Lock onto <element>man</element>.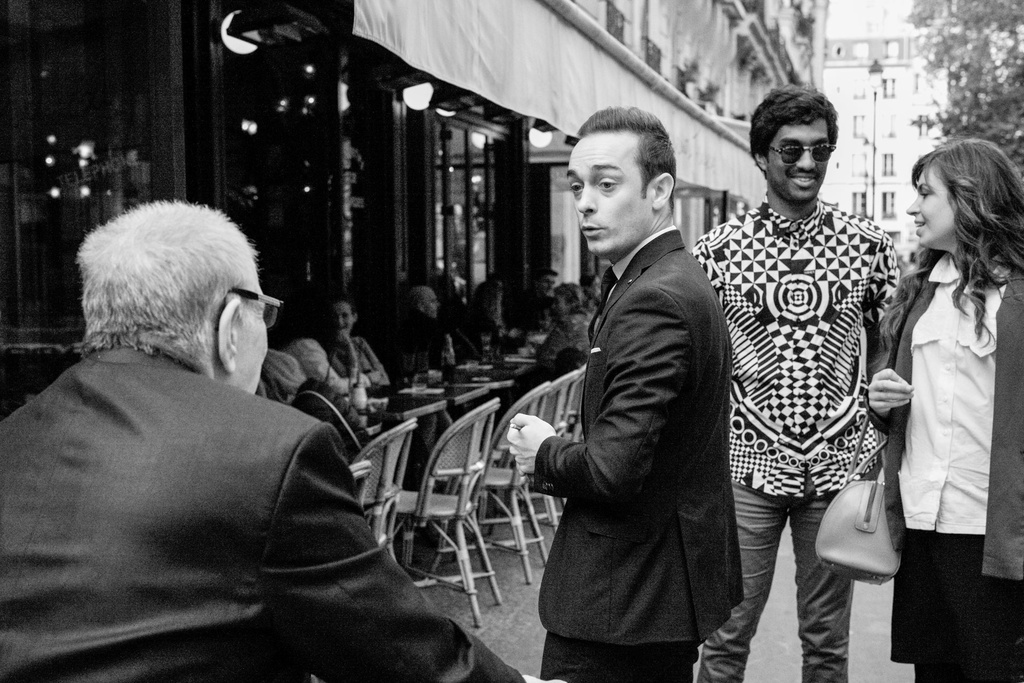
Locked: bbox(0, 199, 546, 682).
